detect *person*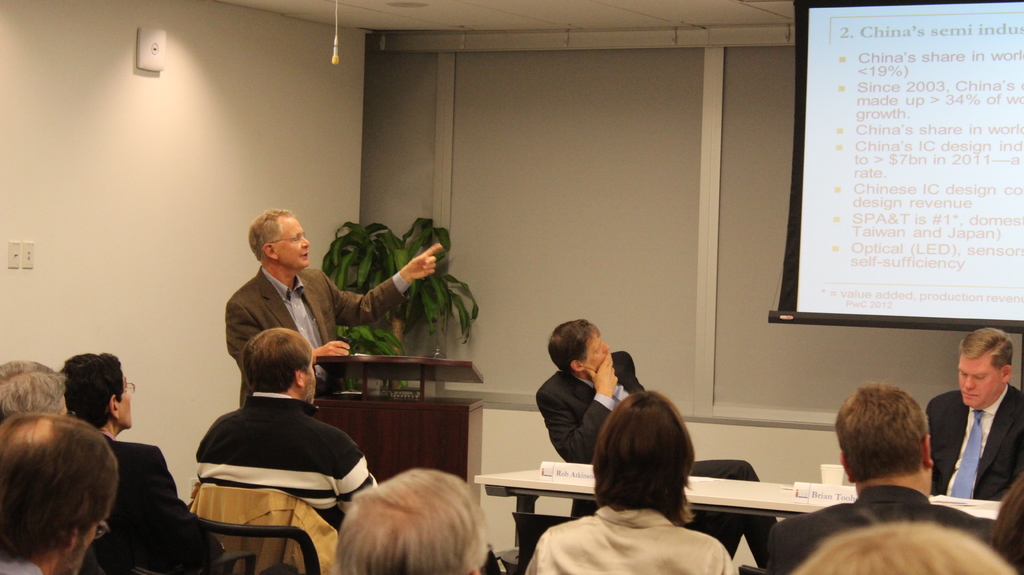
pyautogui.locateOnScreen(0, 416, 122, 574)
